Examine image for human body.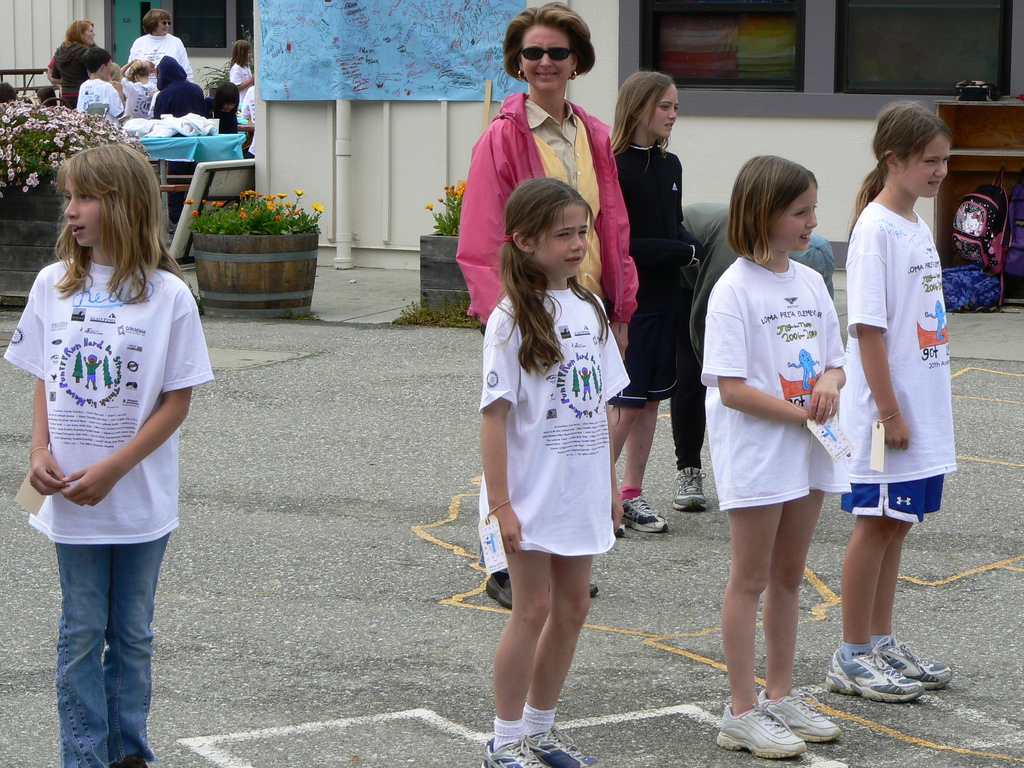
Examination result: 449/88/643/611.
